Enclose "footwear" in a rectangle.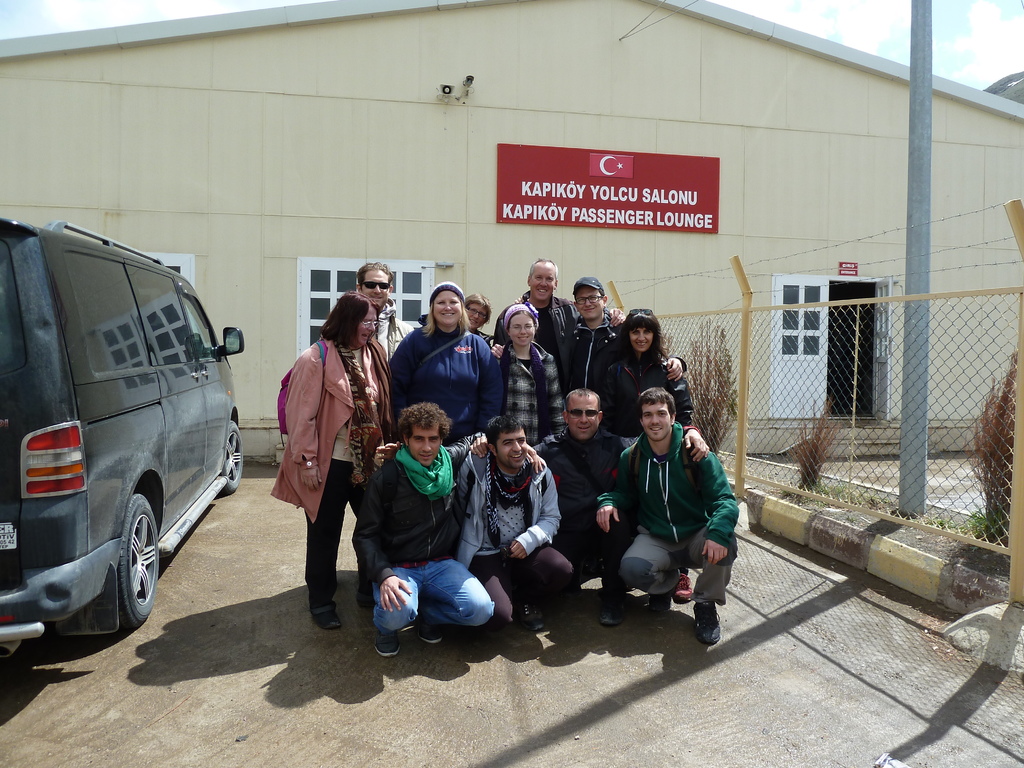
x1=308 y1=605 x2=347 y2=633.
